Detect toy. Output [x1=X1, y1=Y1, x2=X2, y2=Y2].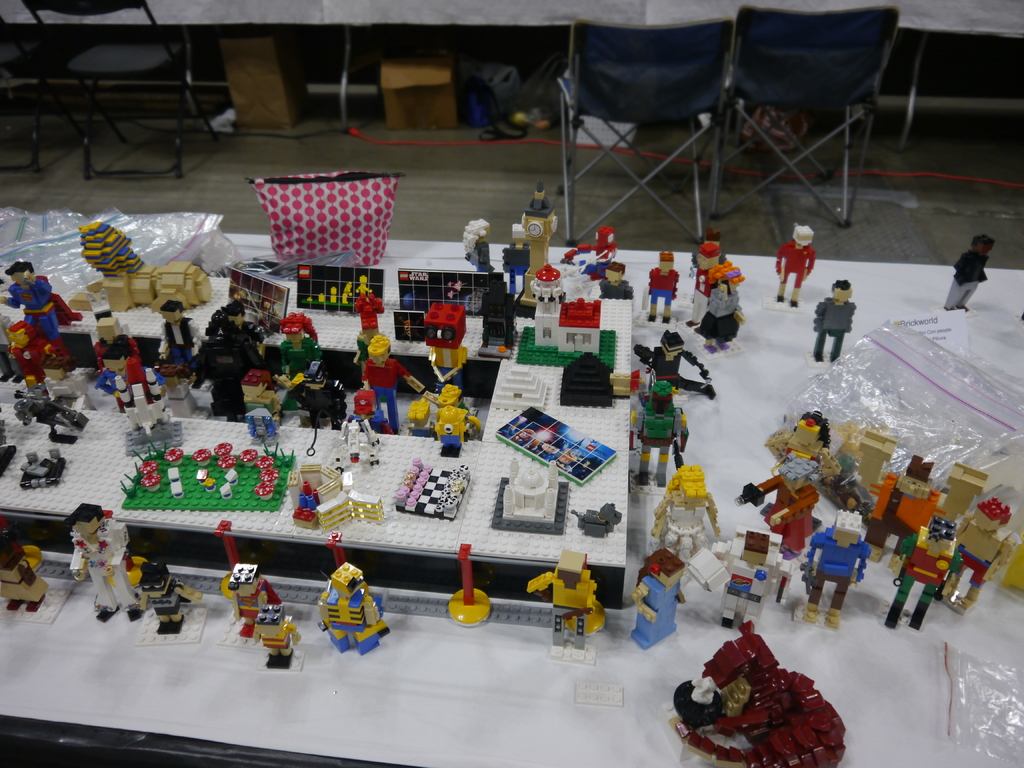
[x1=737, y1=459, x2=821, y2=559].
